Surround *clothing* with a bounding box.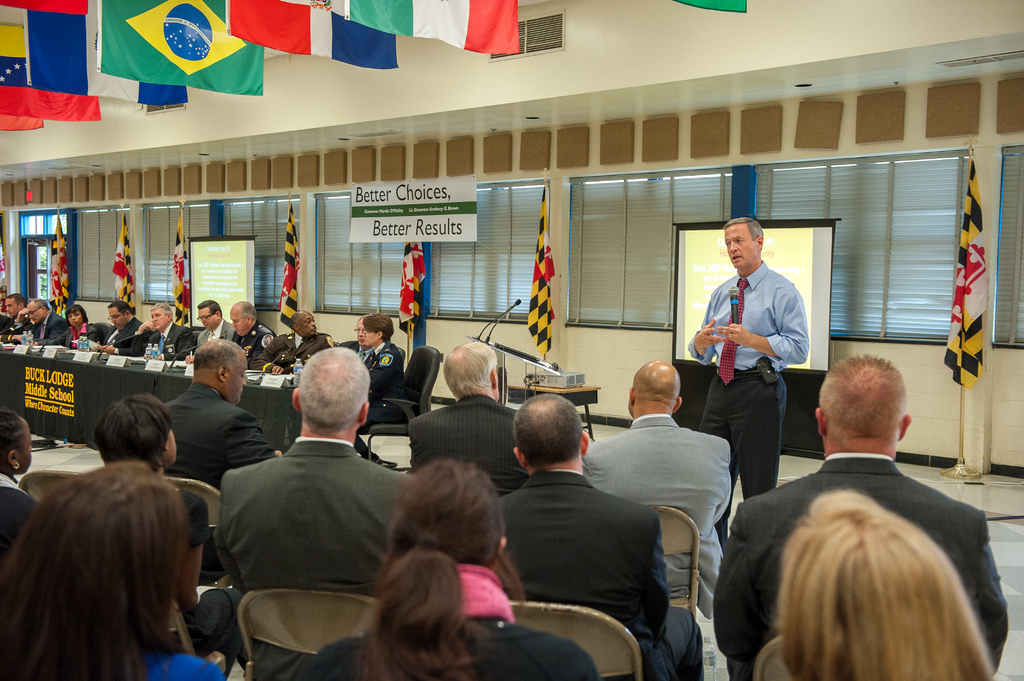
region(211, 437, 413, 673).
